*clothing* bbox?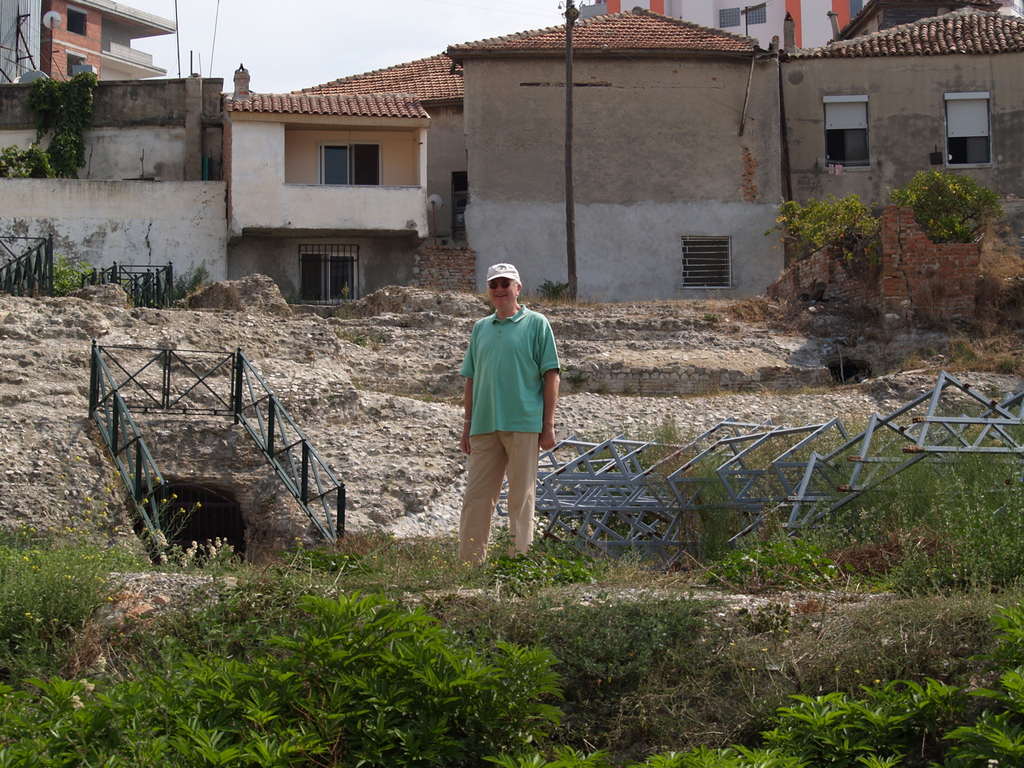
rect(452, 321, 548, 508)
